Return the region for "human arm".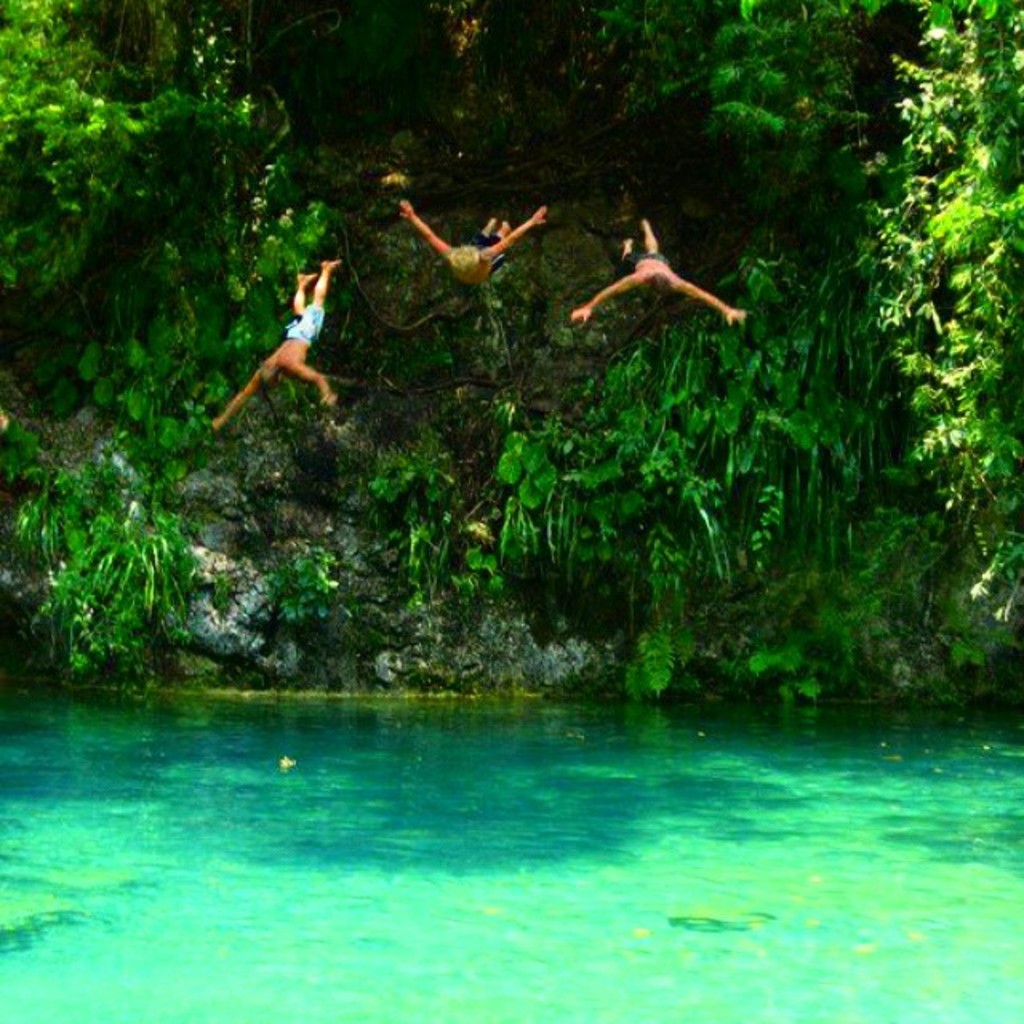
[205, 378, 264, 435].
